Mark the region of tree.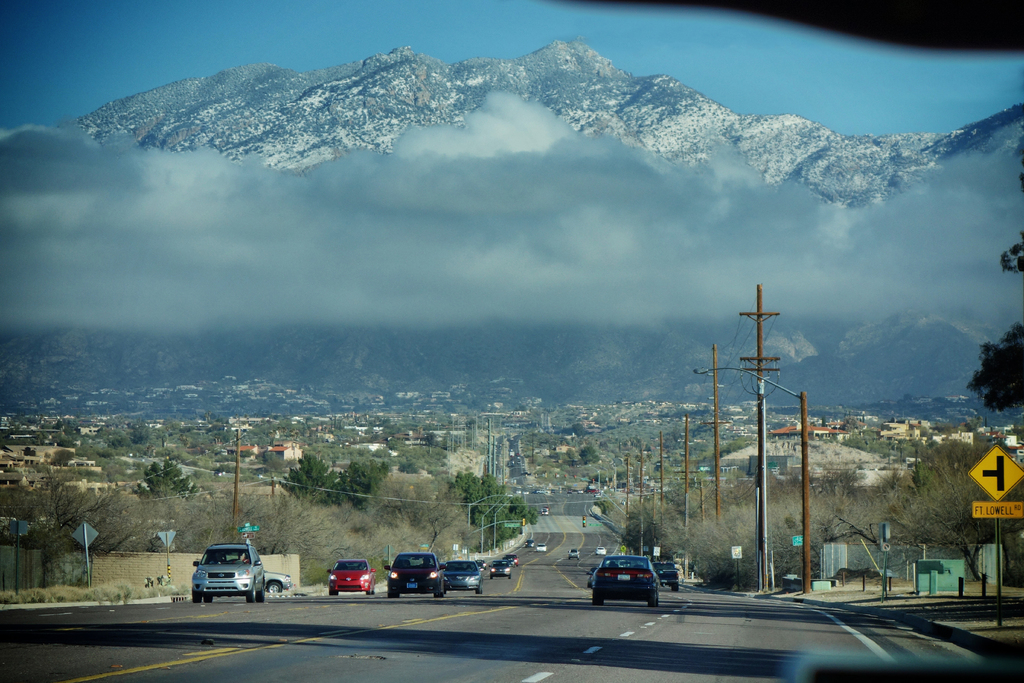
Region: Rect(337, 458, 399, 509).
